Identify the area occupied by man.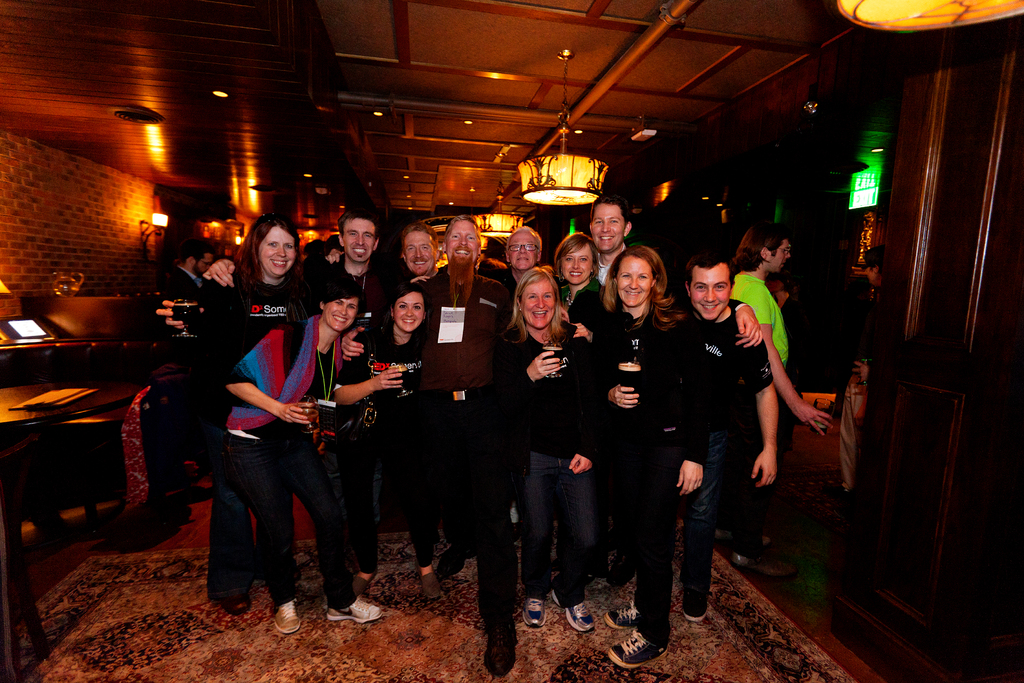
Area: box=[388, 219, 451, 284].
